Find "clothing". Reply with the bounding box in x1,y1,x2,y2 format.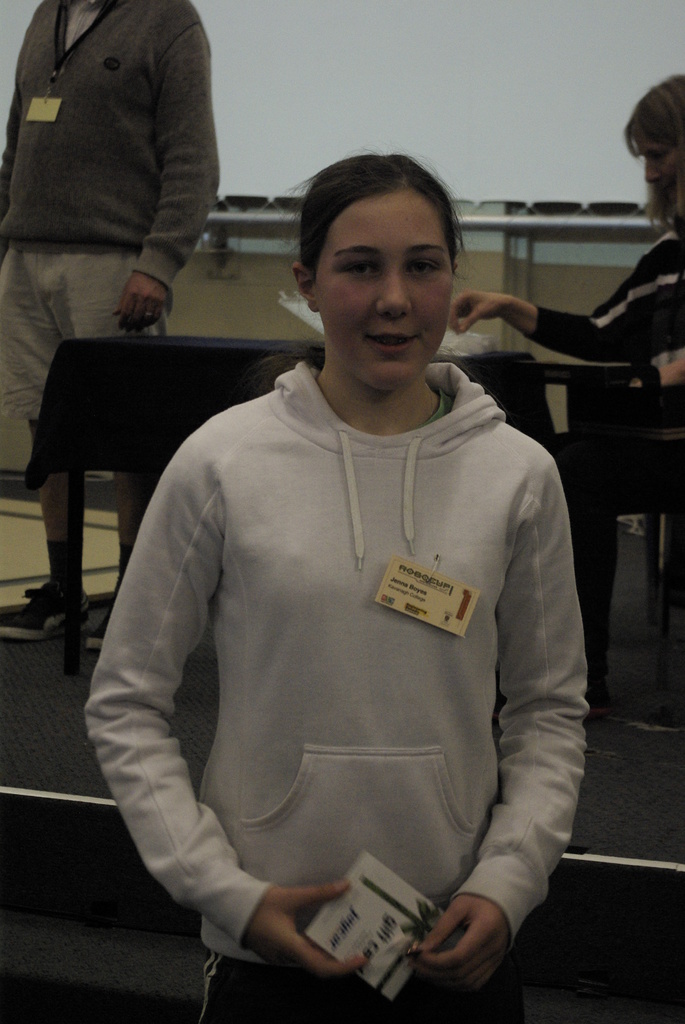
100,344,587,959.
